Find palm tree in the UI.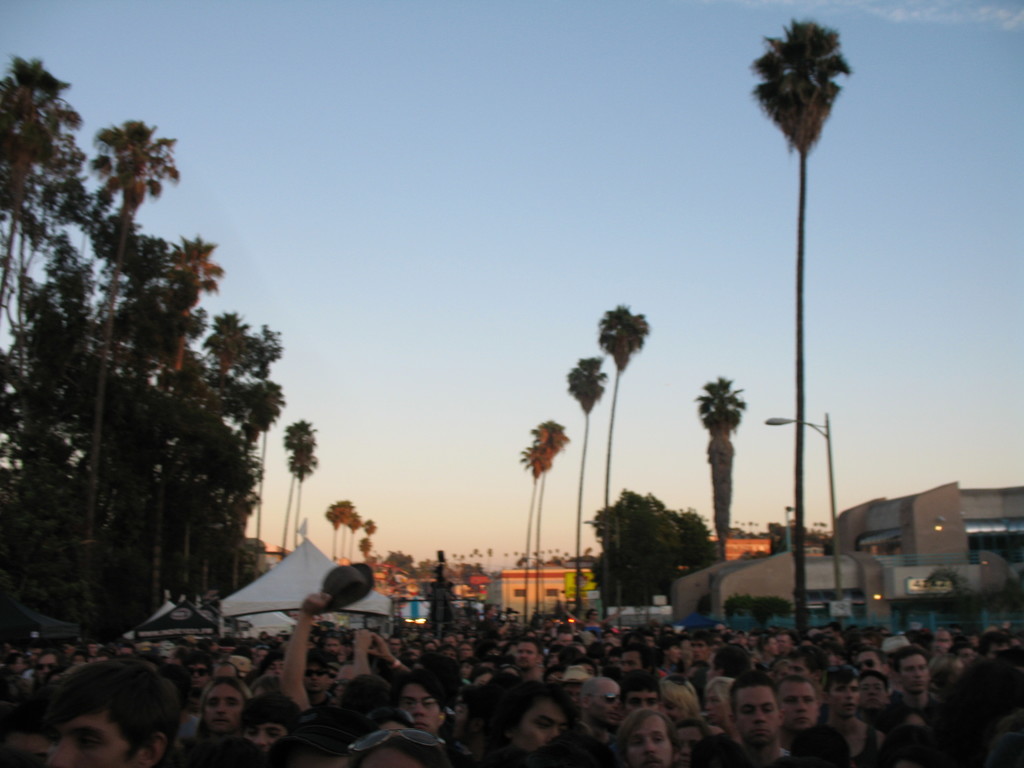
UI element at region(536, 413, 567, 611).
